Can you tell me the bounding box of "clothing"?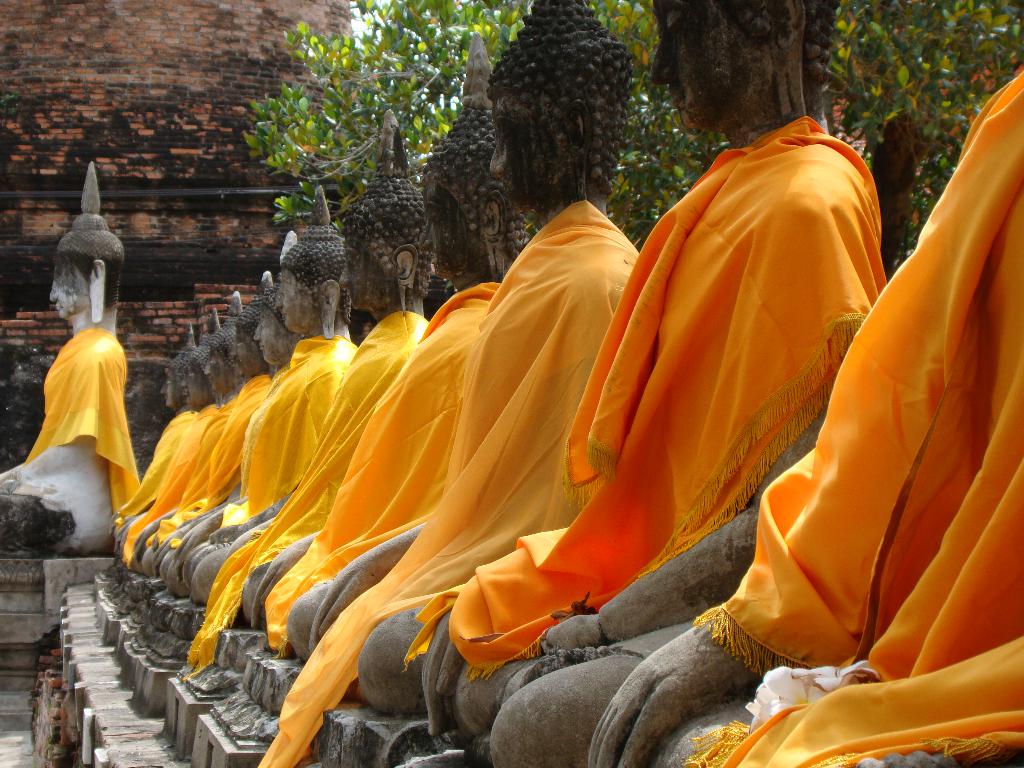
[left=111, top=364, right=283, bottom=560].
